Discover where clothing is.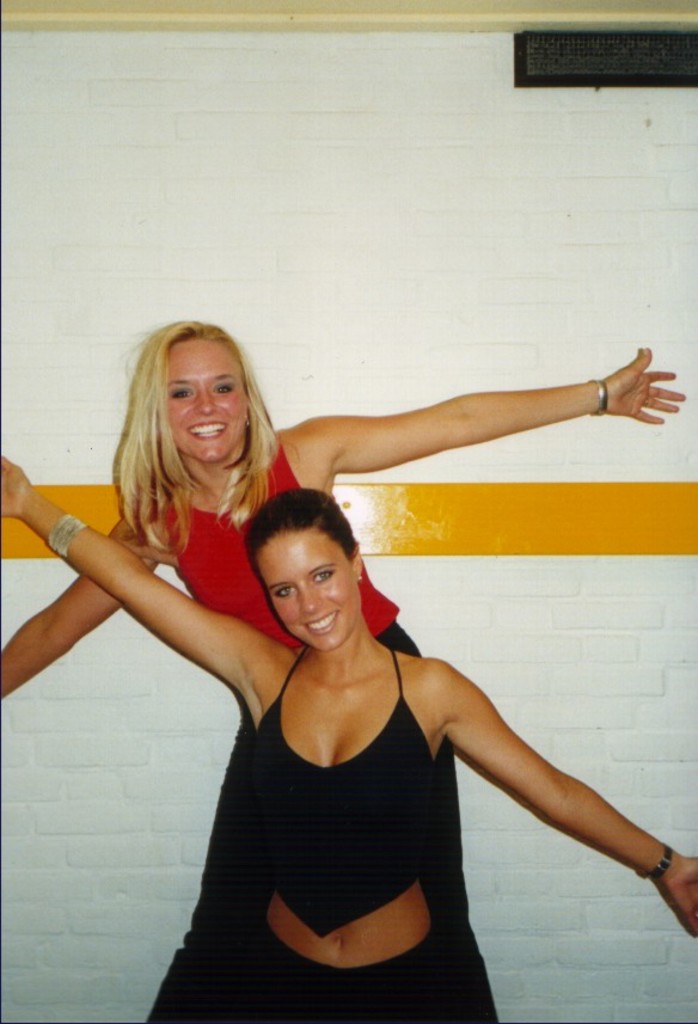
Discovered at bbox=[133, 441, 508, 1023].
